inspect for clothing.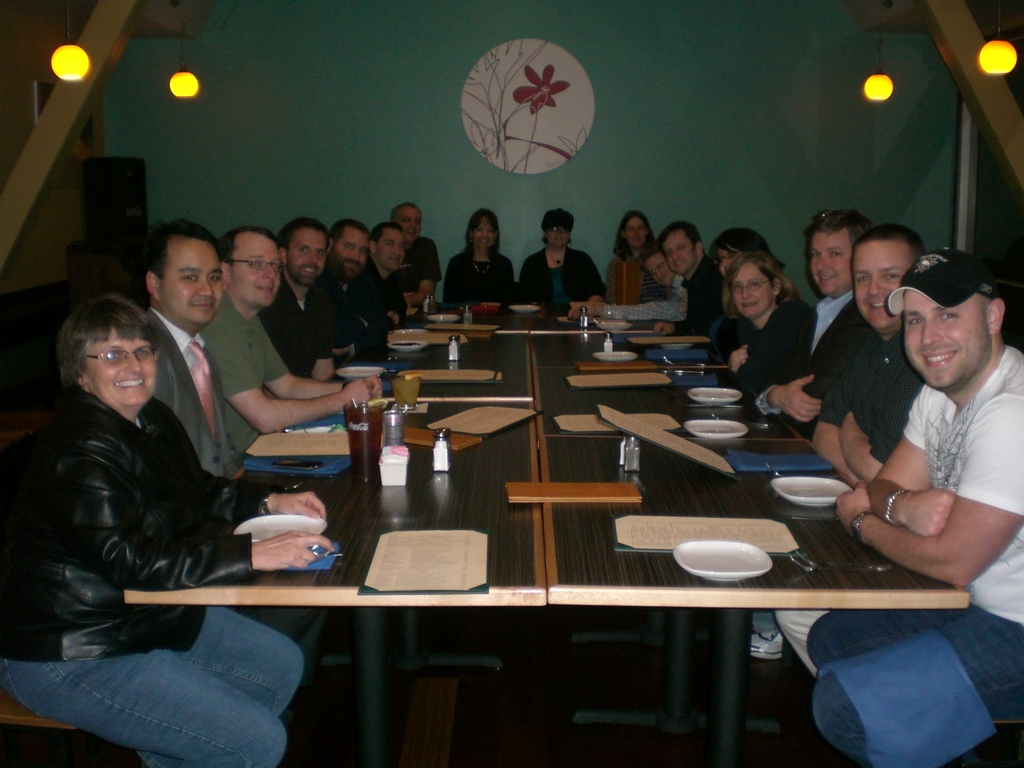
Inspection: detection(196, 284, 287, 460).
